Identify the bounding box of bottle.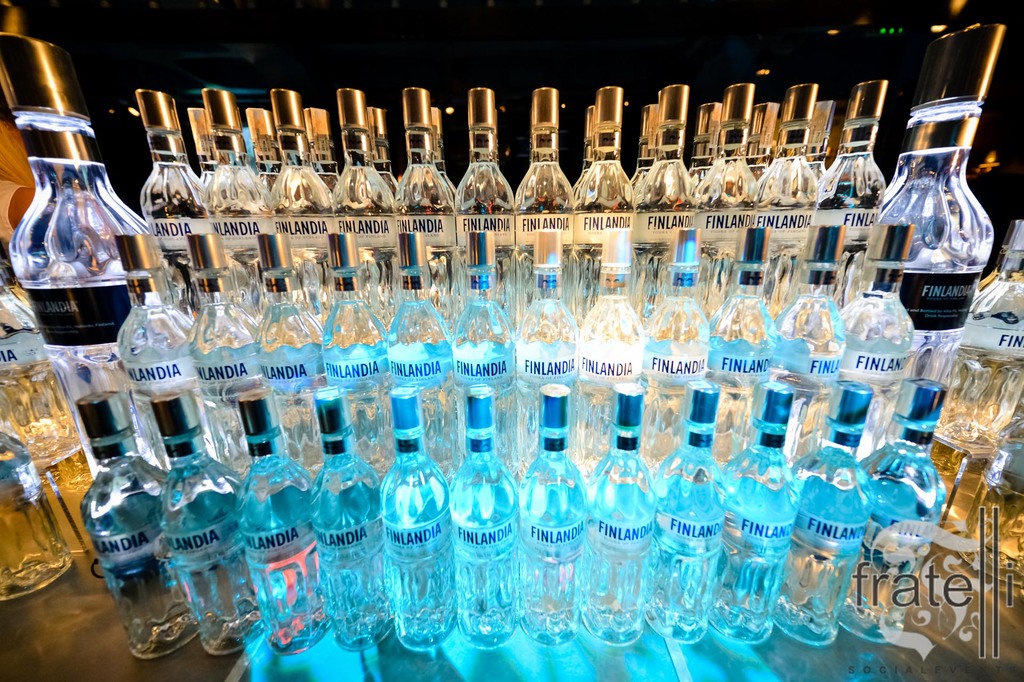
692:82:755:211.
